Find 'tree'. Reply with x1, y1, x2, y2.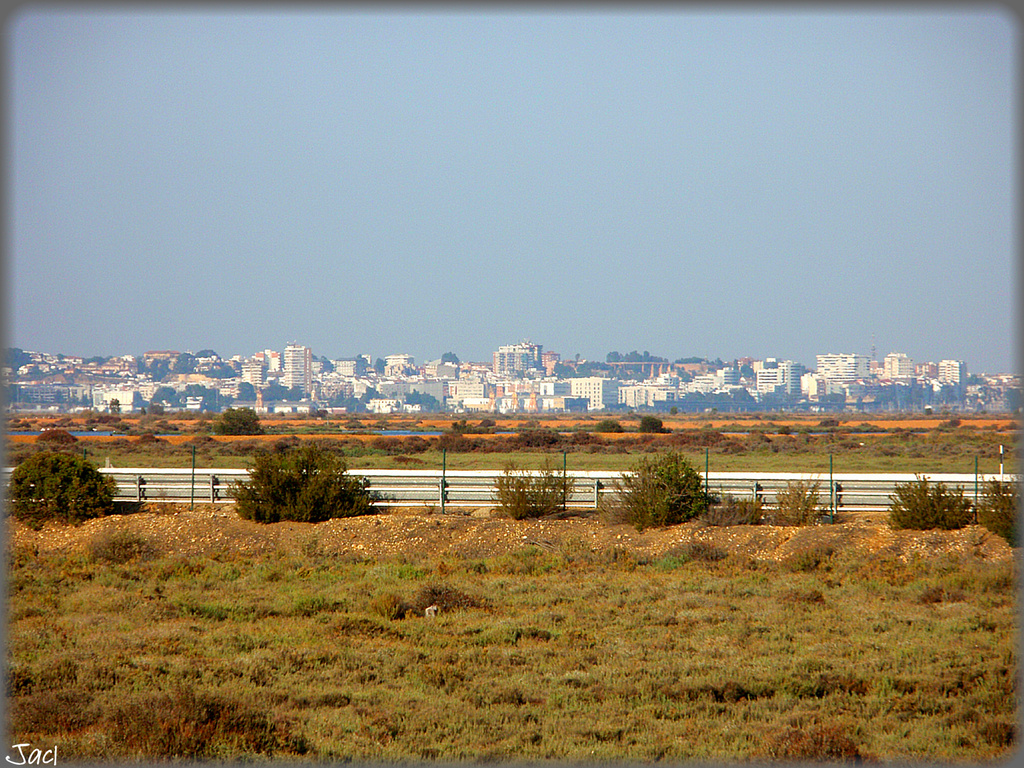
595, 450, 713, 530.
